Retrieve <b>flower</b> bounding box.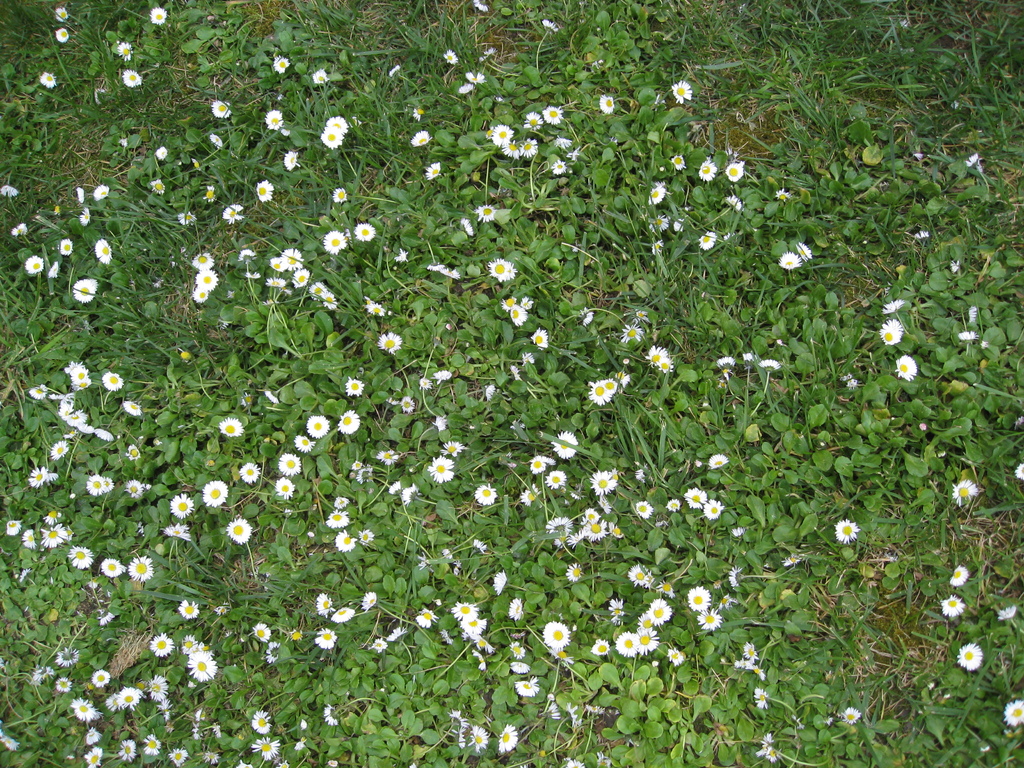
Bounding box: (left=290, top=736, right=307, bottom=750).
